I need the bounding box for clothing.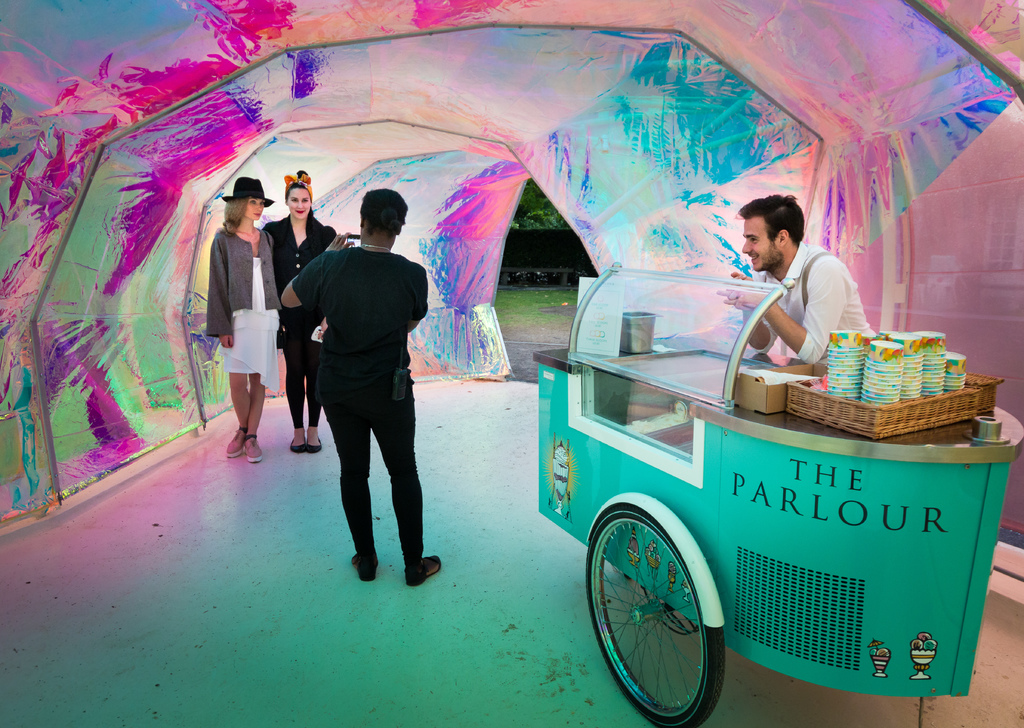
Here it is: 202:176:288:392.
